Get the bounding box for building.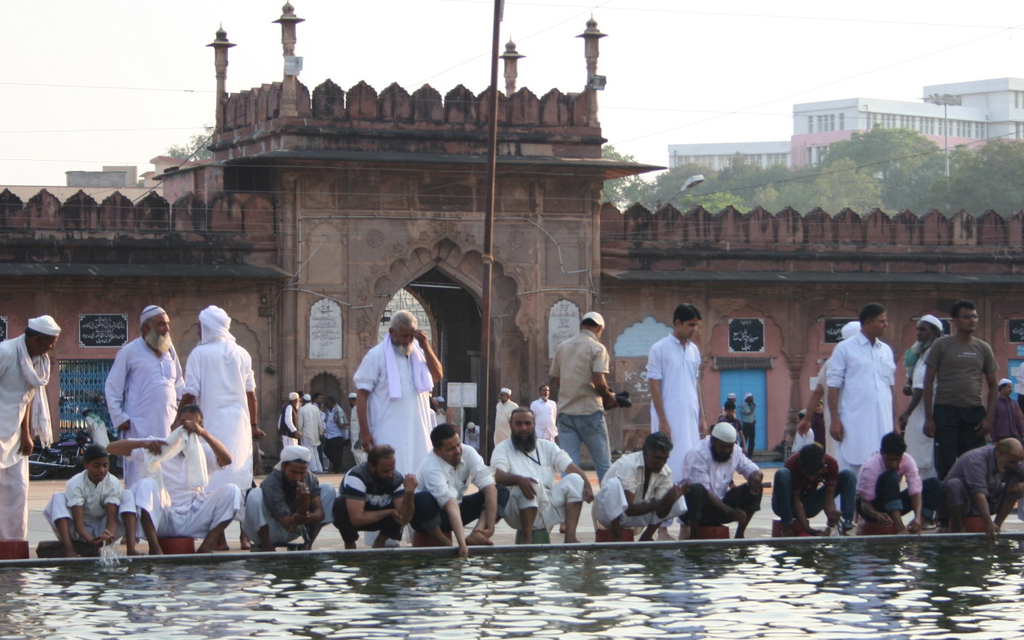
4 3 1023 484.
